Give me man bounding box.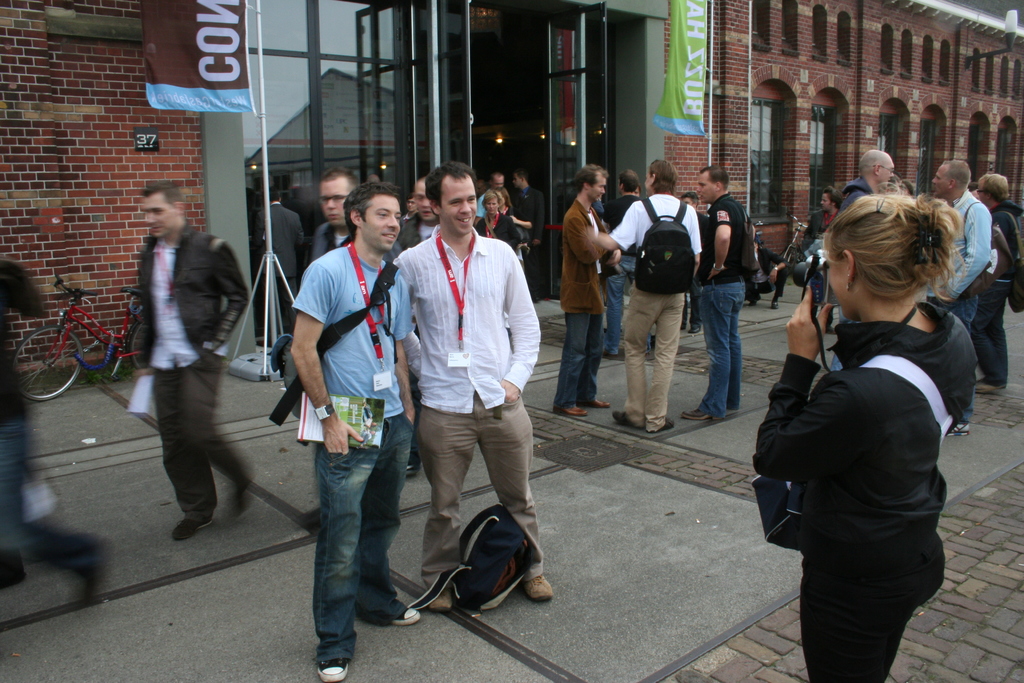
255, 183, 307, 339.
